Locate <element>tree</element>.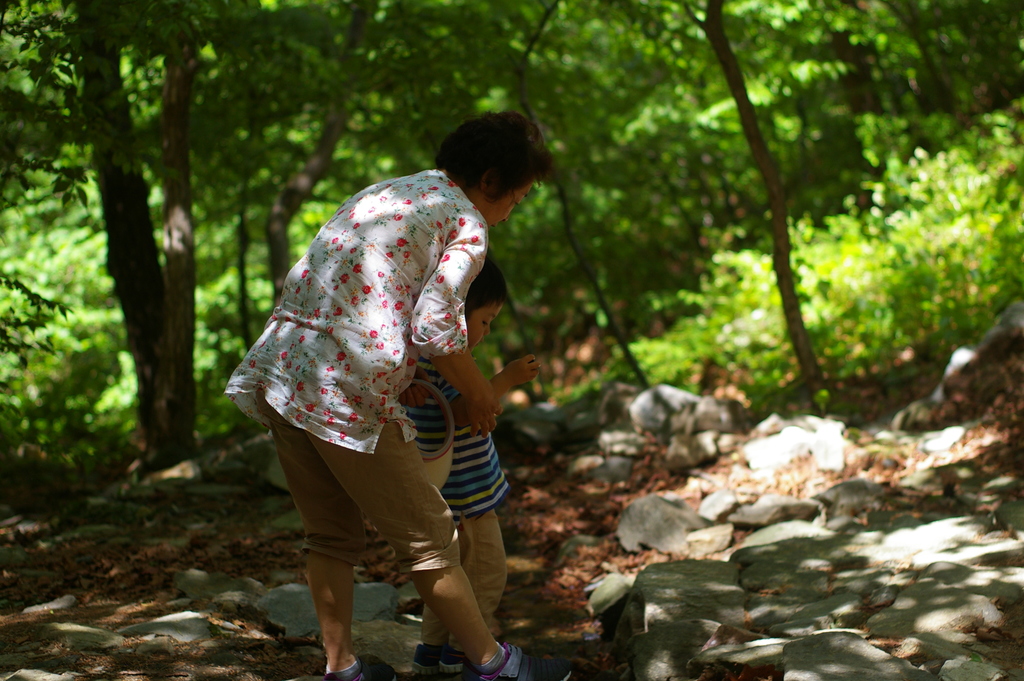
Bounding box: 54:0:211:465.
